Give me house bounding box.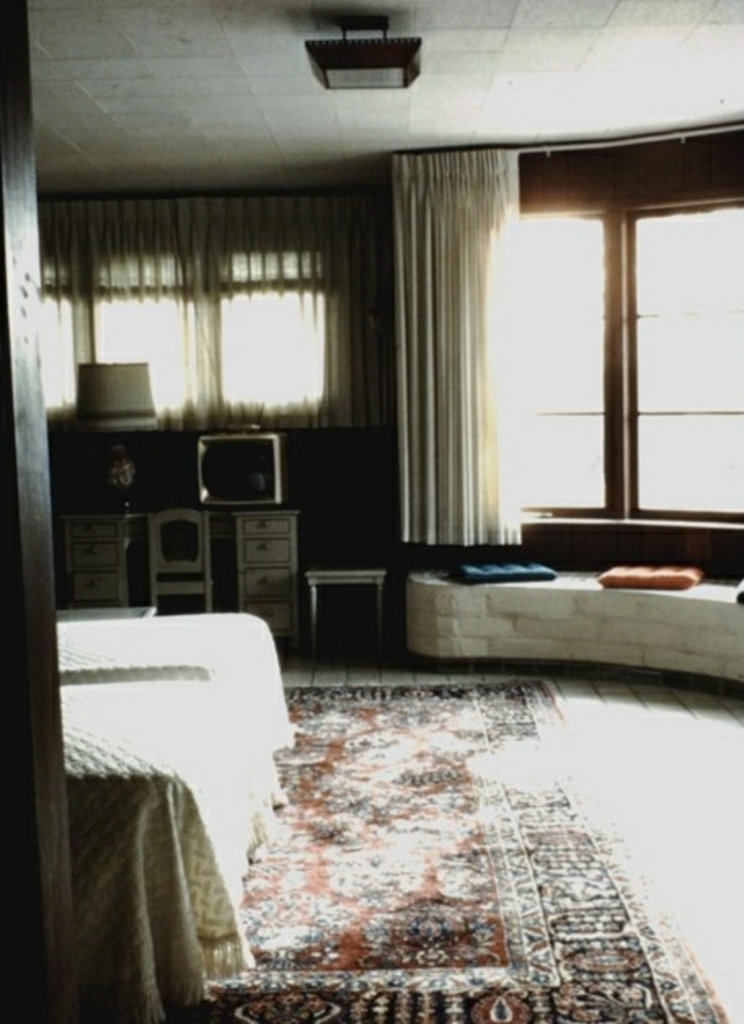
0, 0, 742, 1022.
